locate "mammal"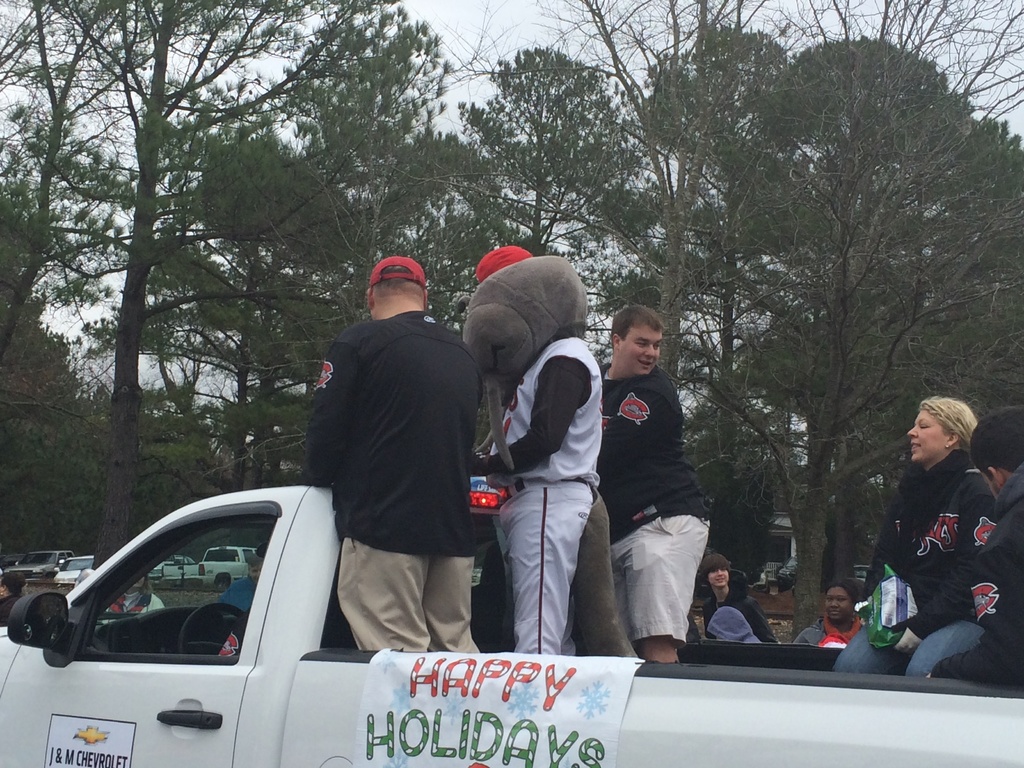
select_region(0, 569, 24, 626)
